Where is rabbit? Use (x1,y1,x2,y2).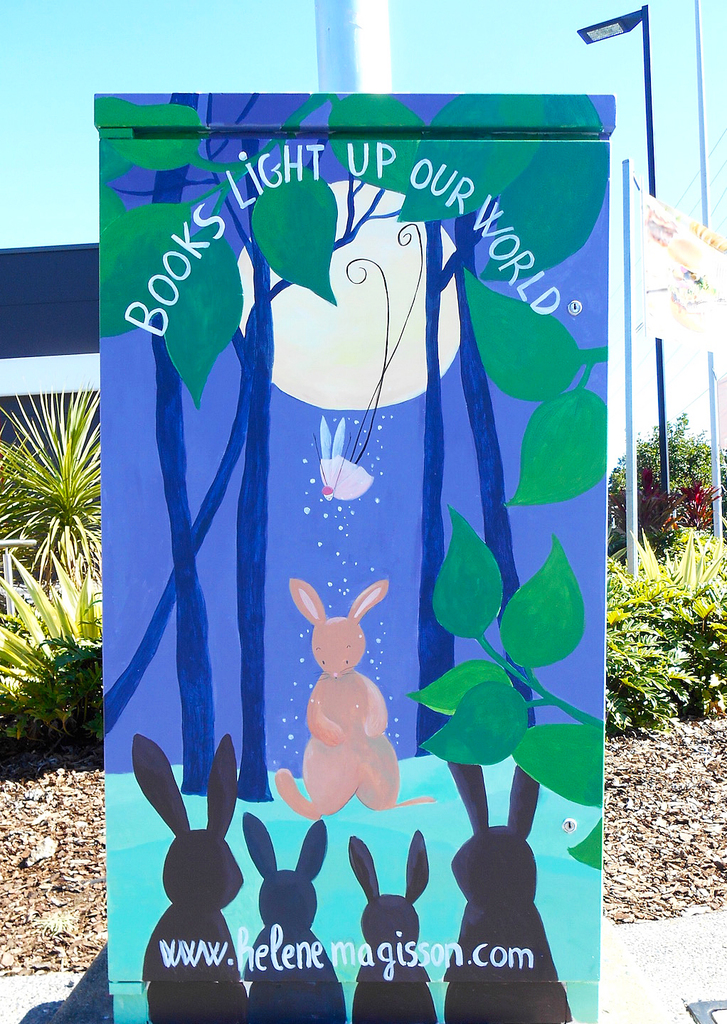
(243,812,342,1023).
